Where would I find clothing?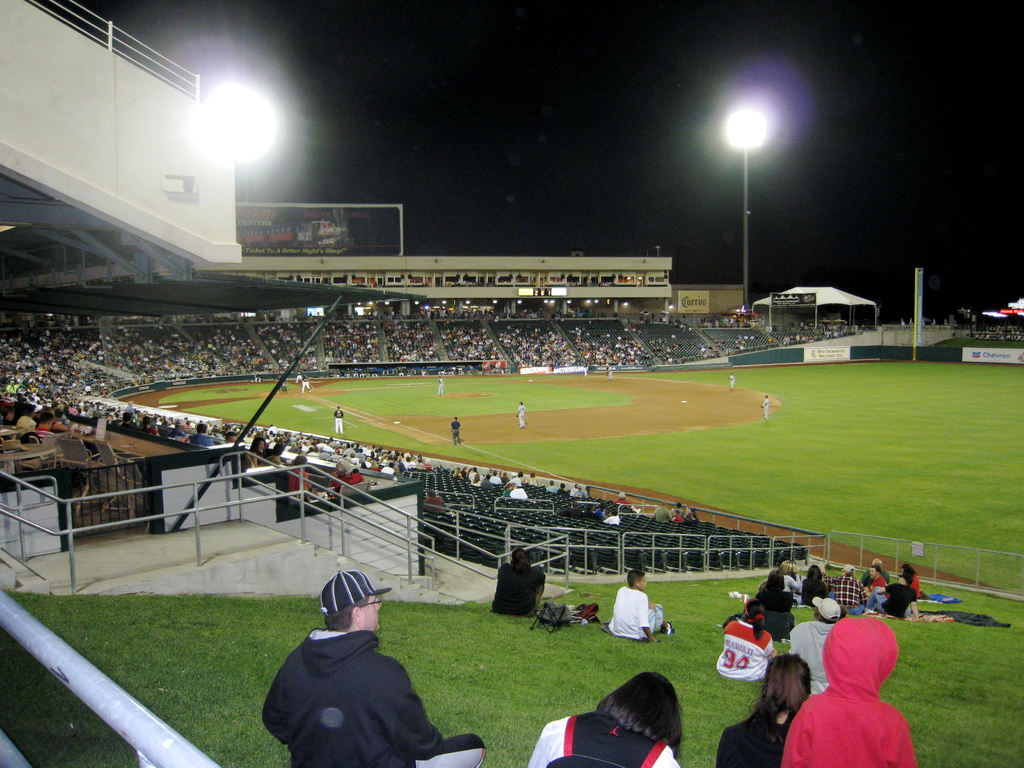
At pyautogui.locateOnScreen(286, 466, 307, 503).
